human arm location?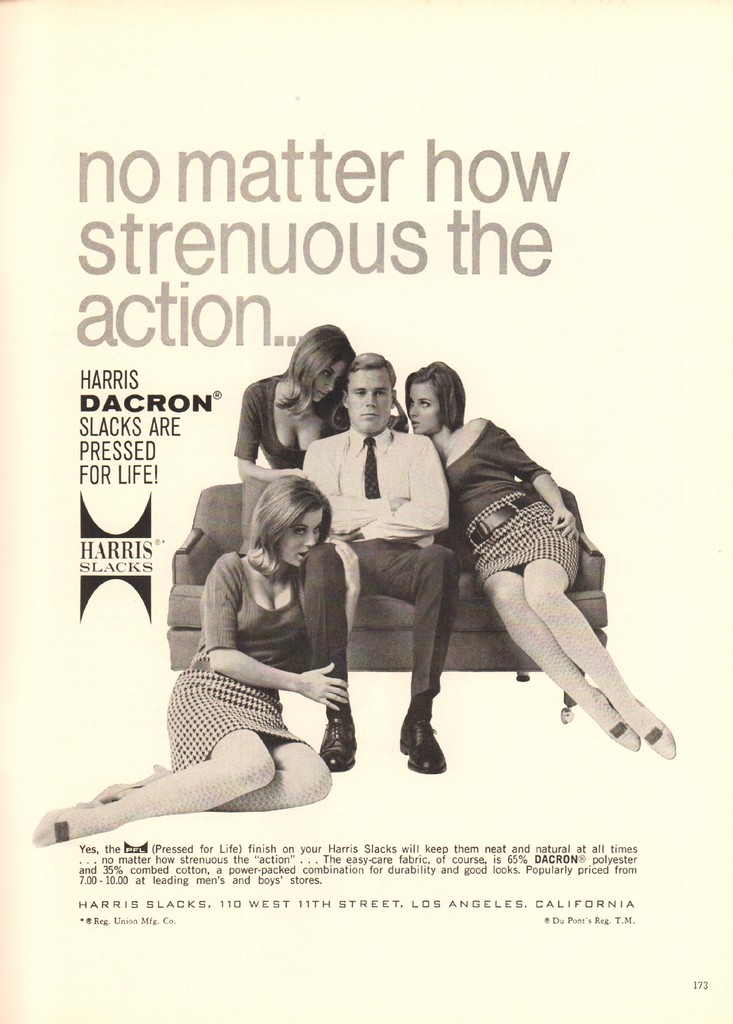
[x1=200, y1=562, x2=351, y2=708]
